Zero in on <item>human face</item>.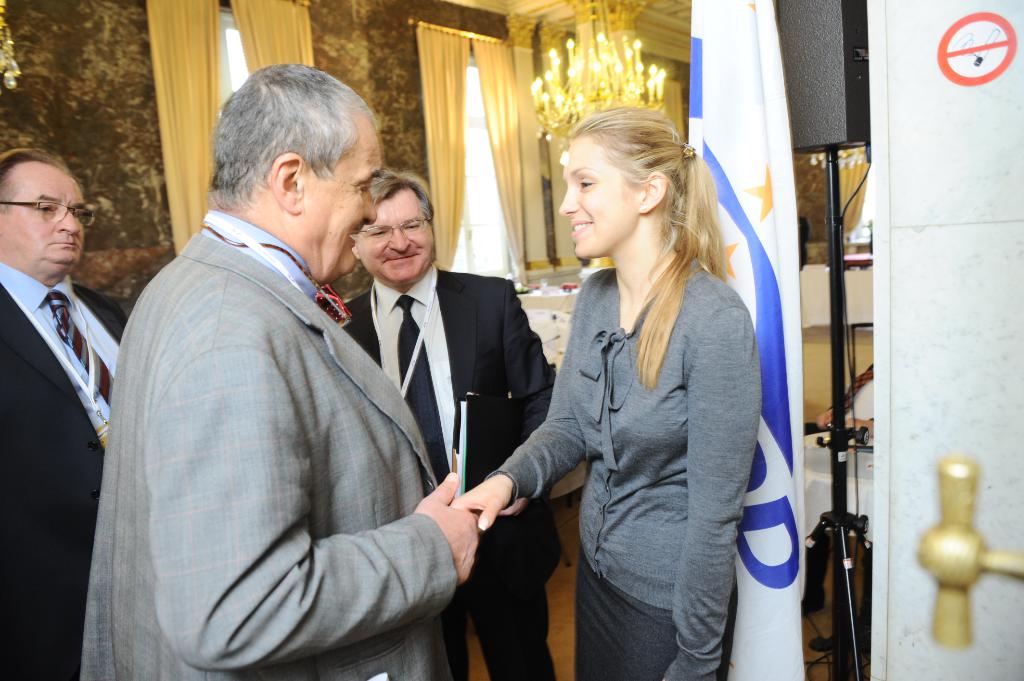
Zeroed in: <box>291,120,380,288</box>.
